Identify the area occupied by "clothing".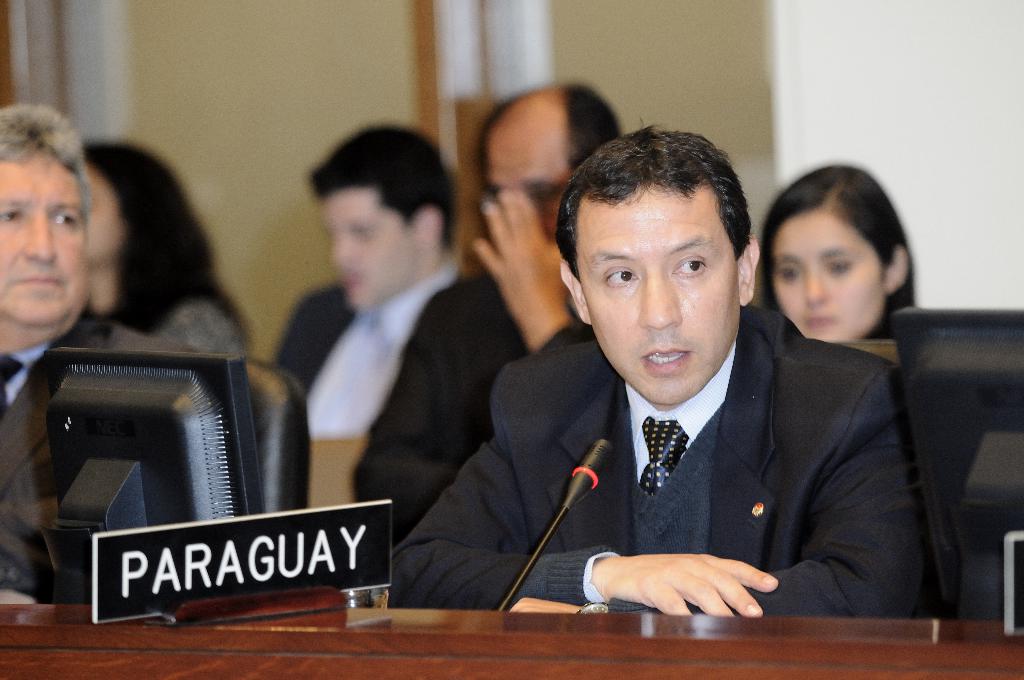
Area: <bbox>95, 291, 248, 365</bbox>.
